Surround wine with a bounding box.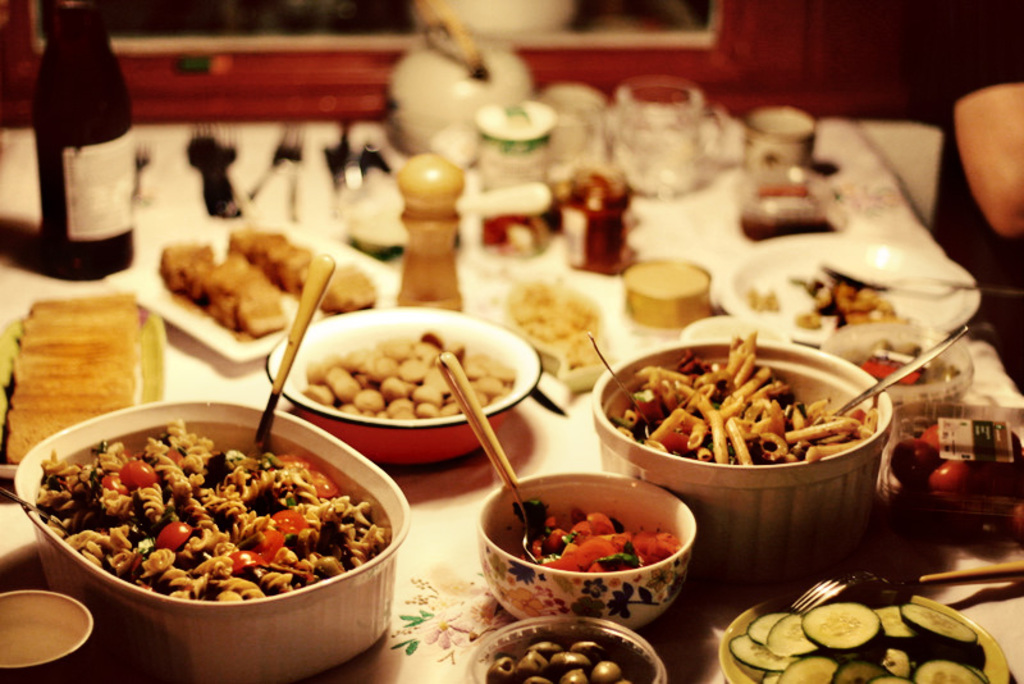
bbox(35, 0, 133, 286).
